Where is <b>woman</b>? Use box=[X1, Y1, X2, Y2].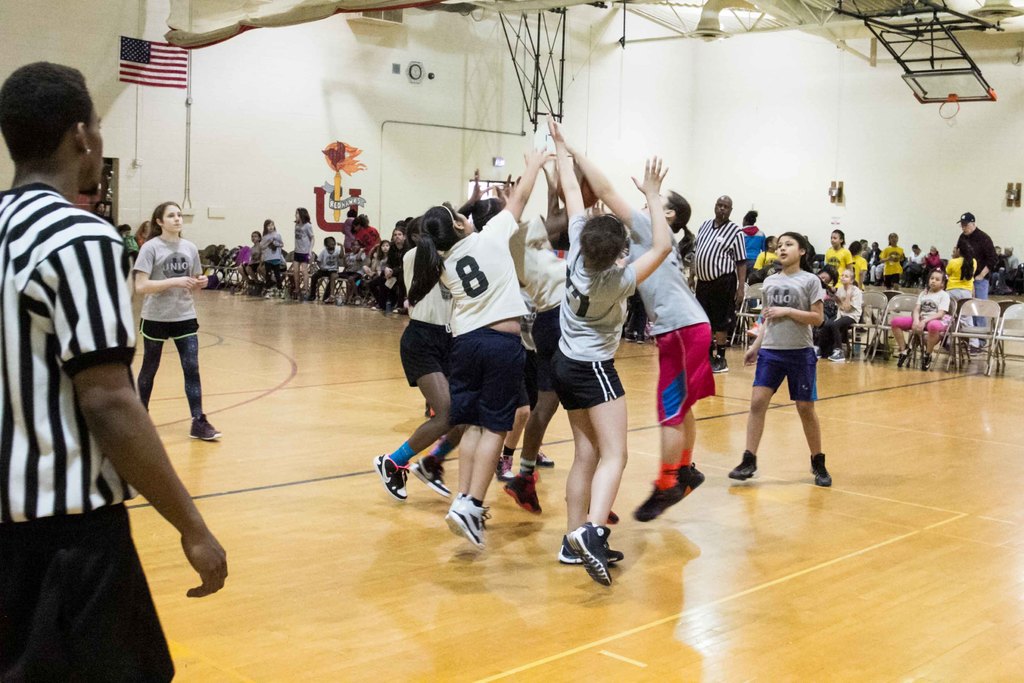
box=[545, 204, 655, 564].
